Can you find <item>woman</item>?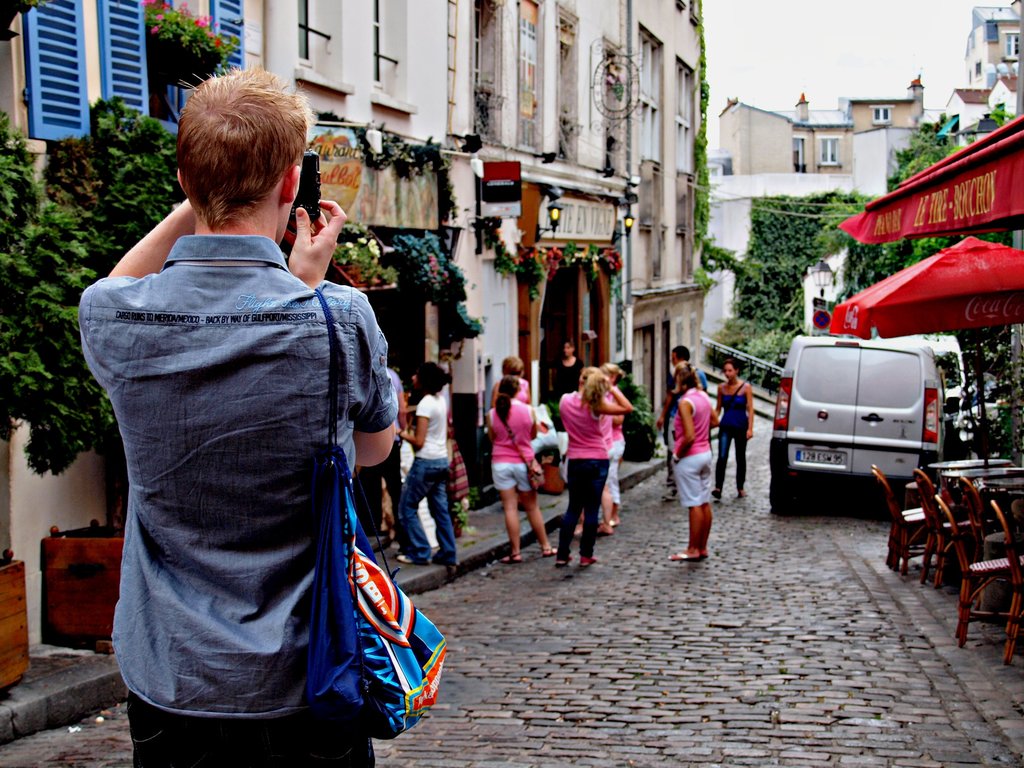
Yes, bounding box: rect(485, 376, 564, 569).
